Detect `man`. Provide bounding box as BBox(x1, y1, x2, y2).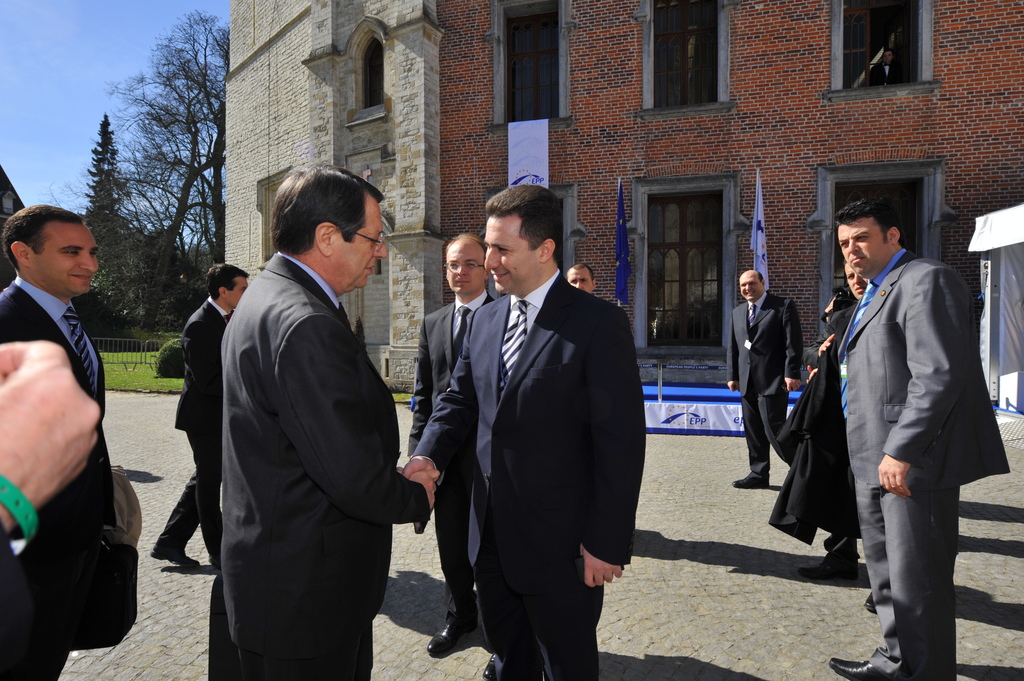
BBox(147, 261, 253, 568).
